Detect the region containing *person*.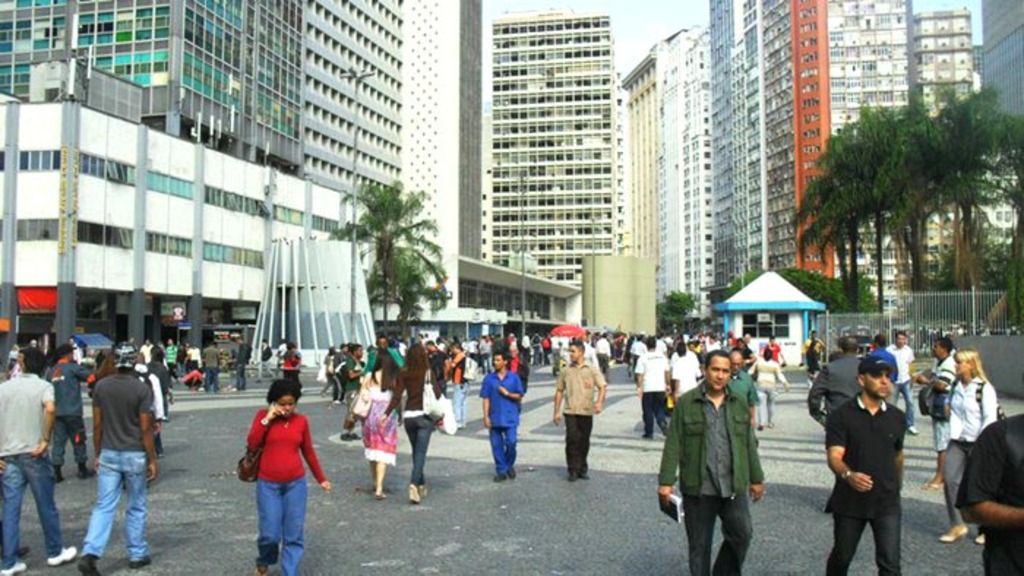
[824,330,925,575].
